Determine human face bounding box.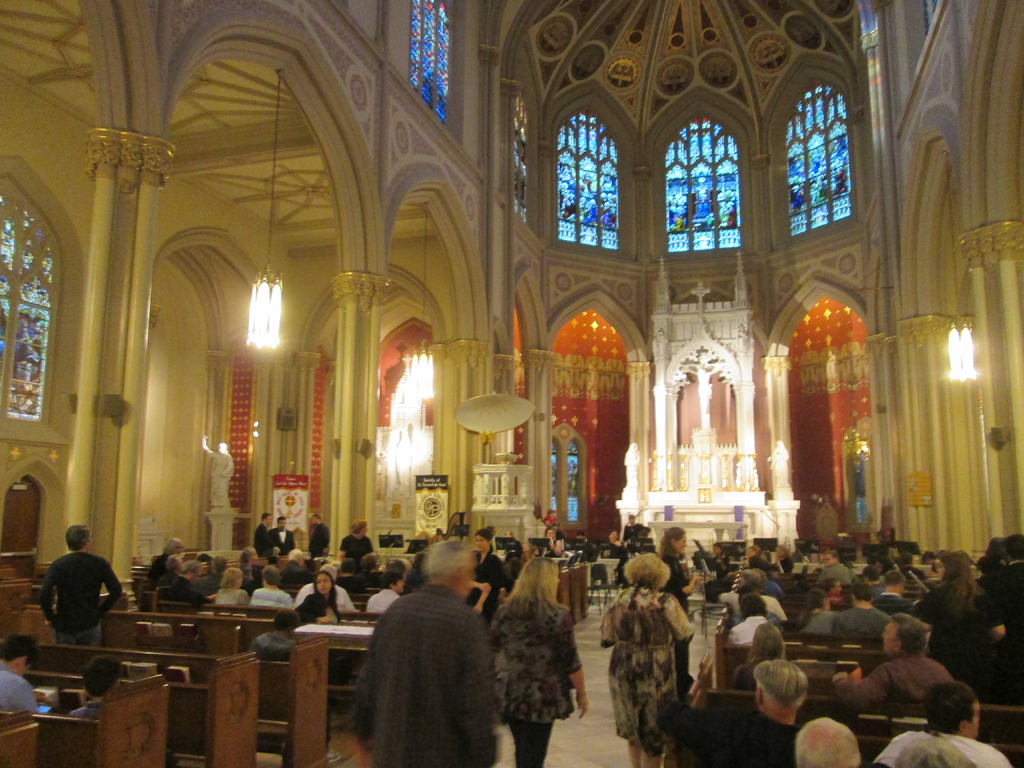
Determined: region(883, 622, 895, 652).
